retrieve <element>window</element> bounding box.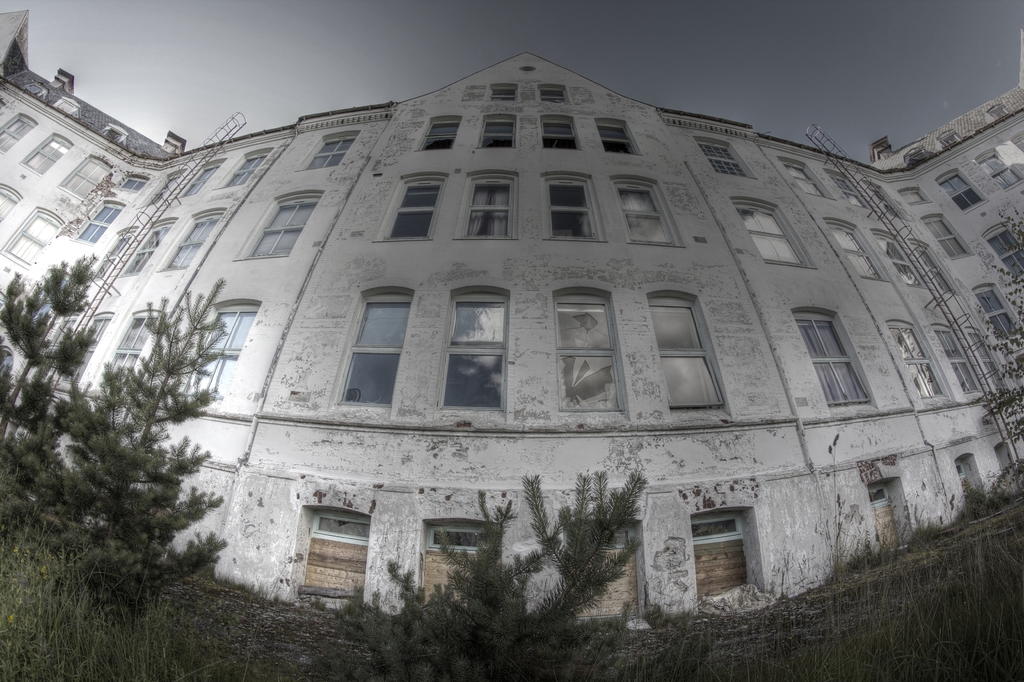
Bounding box: 783/157/828/193.
